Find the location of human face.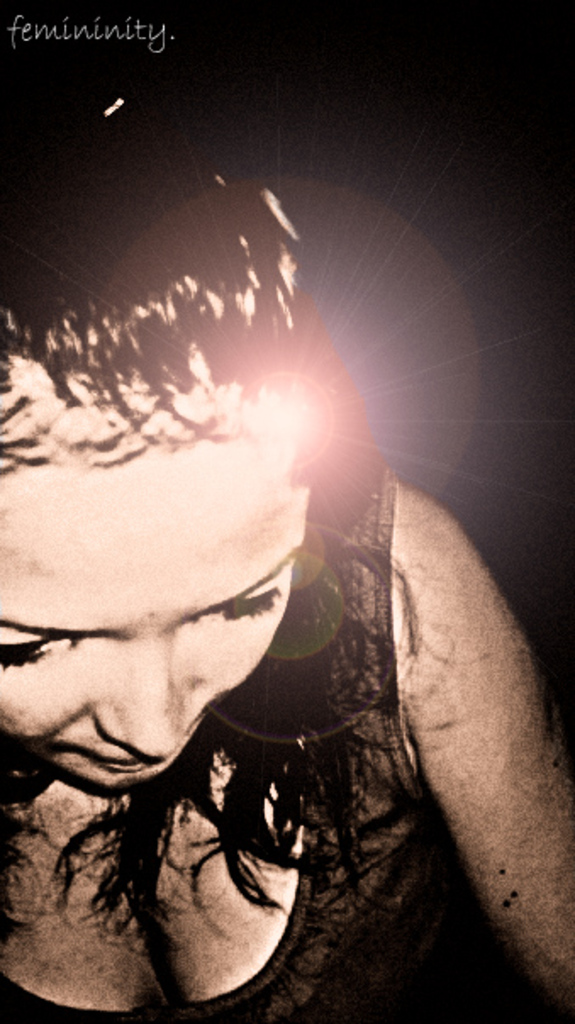
Location: x1=8 y1=366 x2=309 y2=804.
